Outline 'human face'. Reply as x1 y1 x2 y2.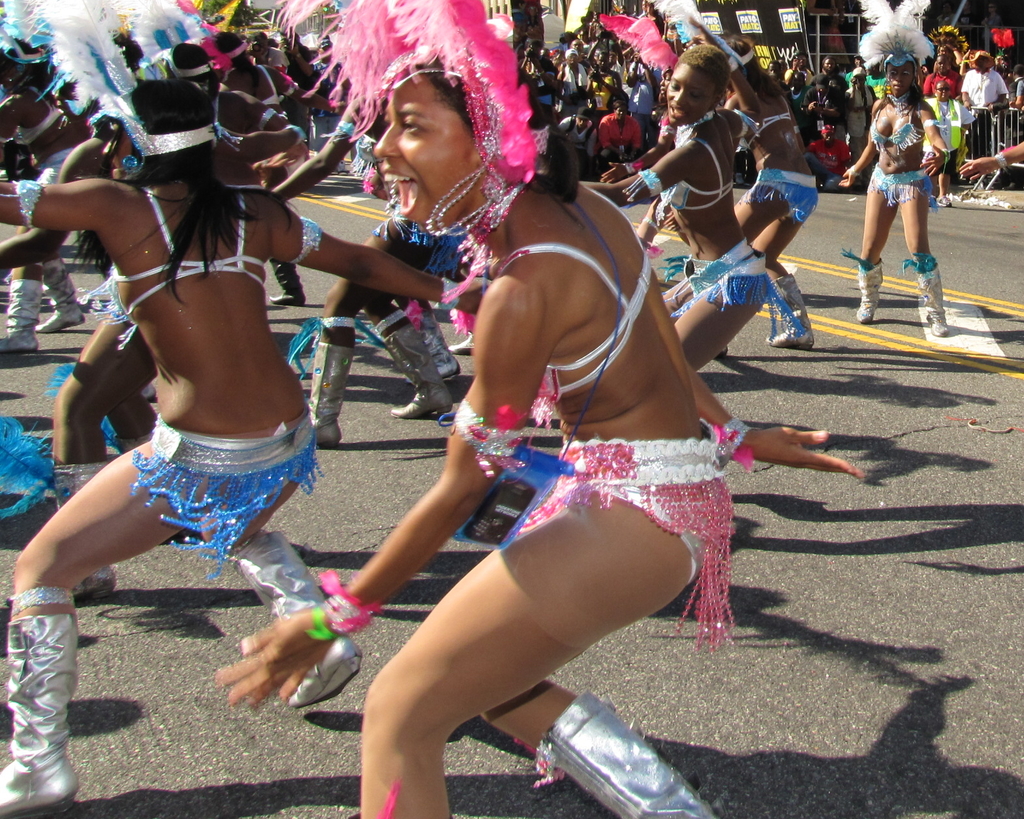
576 116 589 127.
